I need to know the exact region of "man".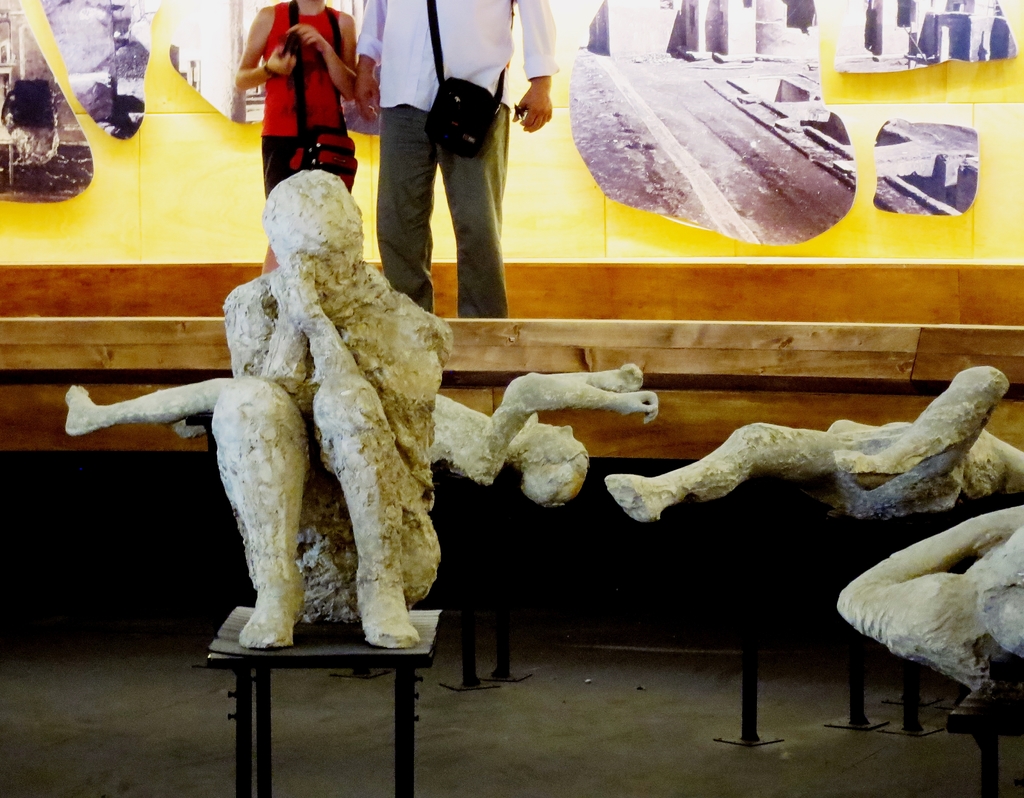
Region: Rect(349, 28, 538, 381).
